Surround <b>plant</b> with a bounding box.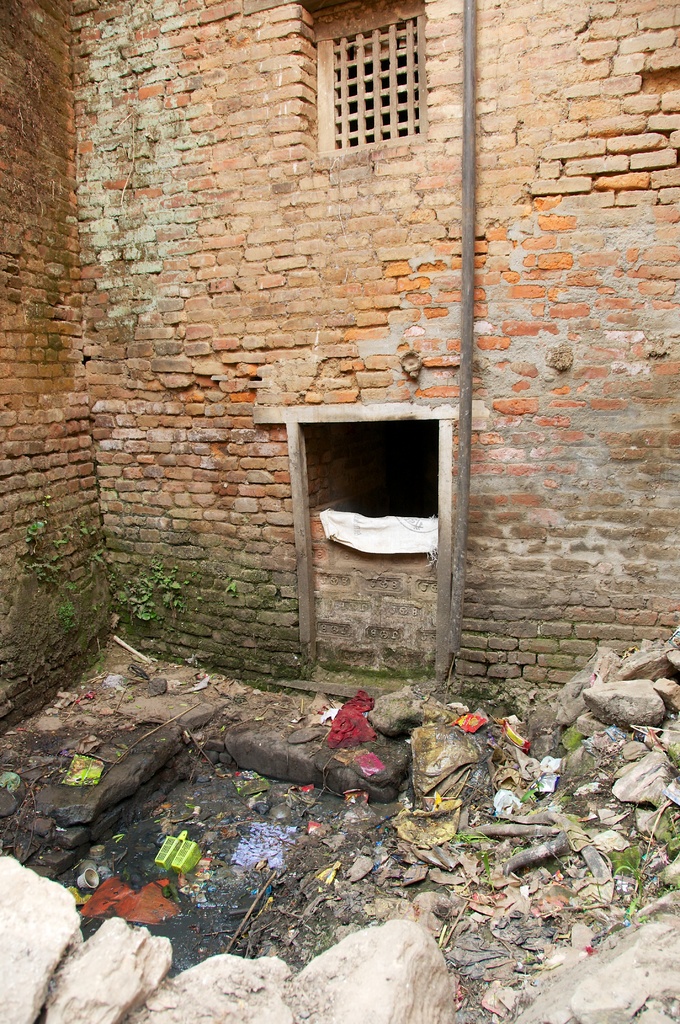
560 720 585 755.
